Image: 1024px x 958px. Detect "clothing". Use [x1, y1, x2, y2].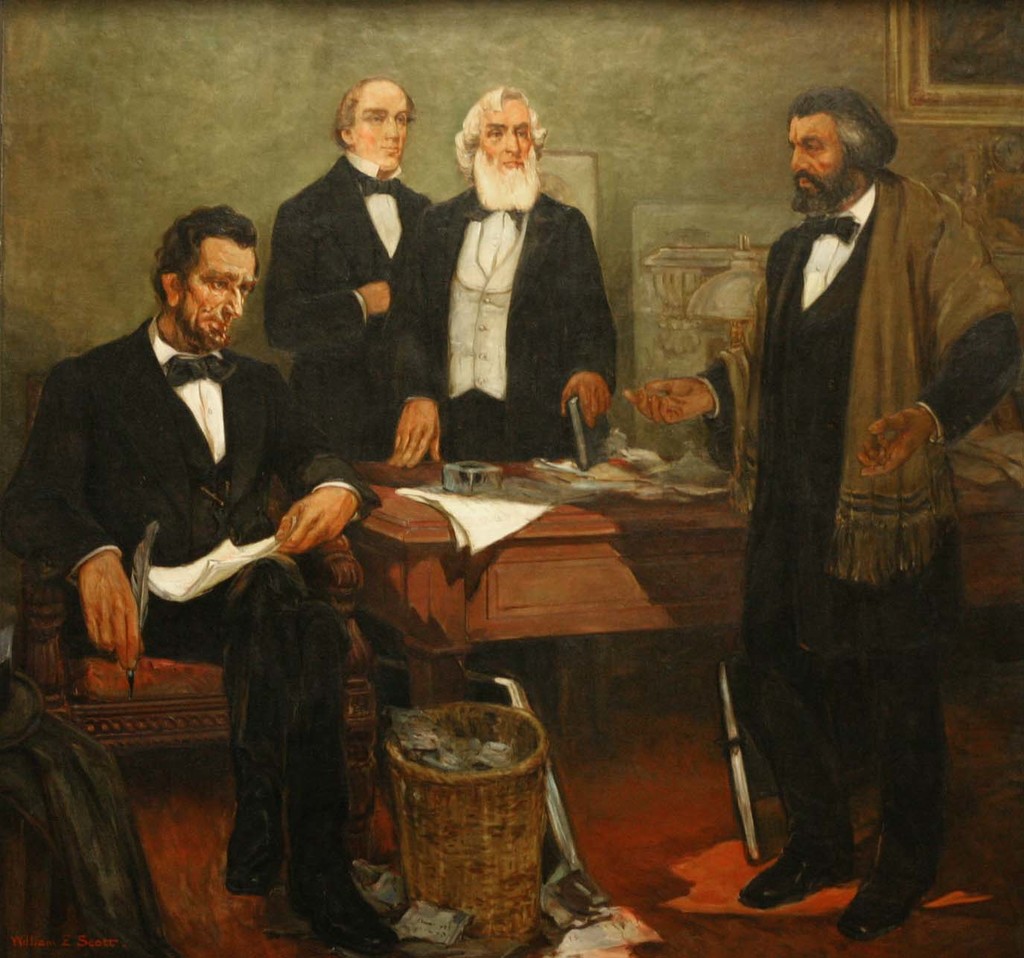
[261, 143, 430, 462].
